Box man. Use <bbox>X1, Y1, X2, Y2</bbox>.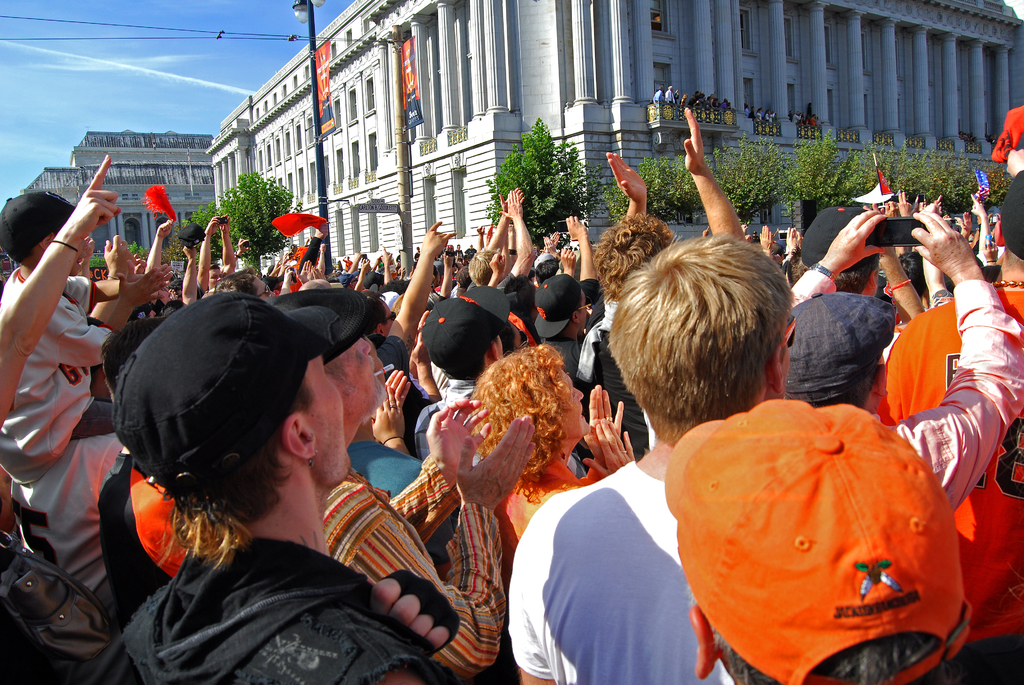
<bbox>509, 212, 1023, 684</bbox>.
